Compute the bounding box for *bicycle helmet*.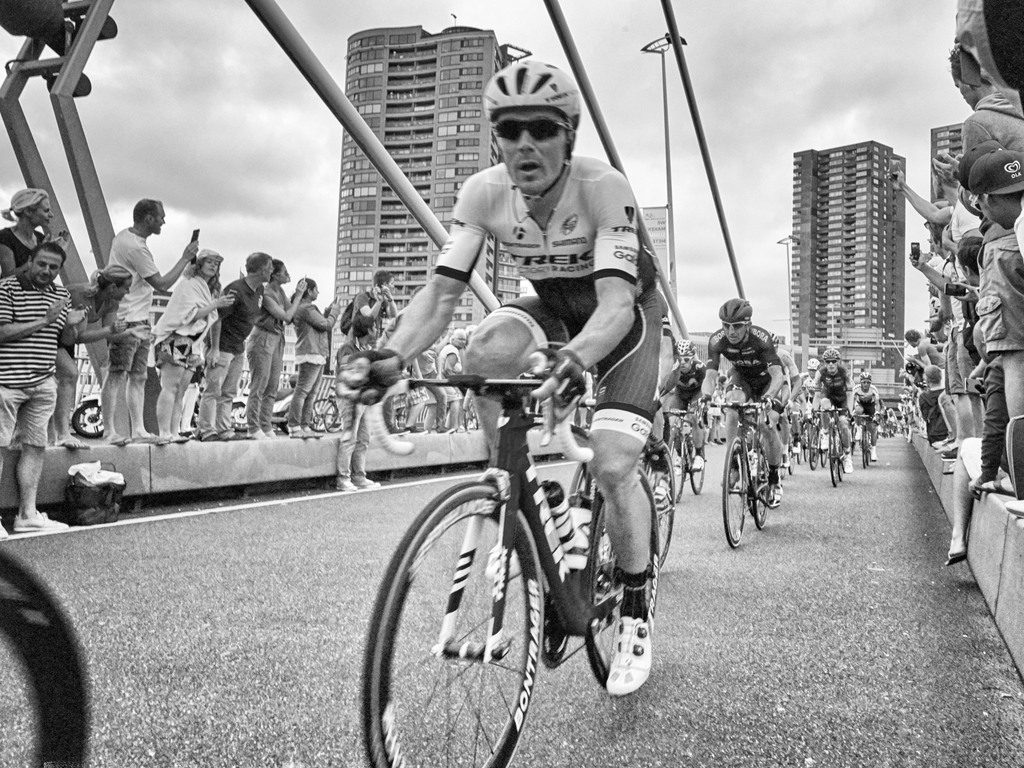
pyautogui.locateOnScreen(724, 300, 751, 310).
